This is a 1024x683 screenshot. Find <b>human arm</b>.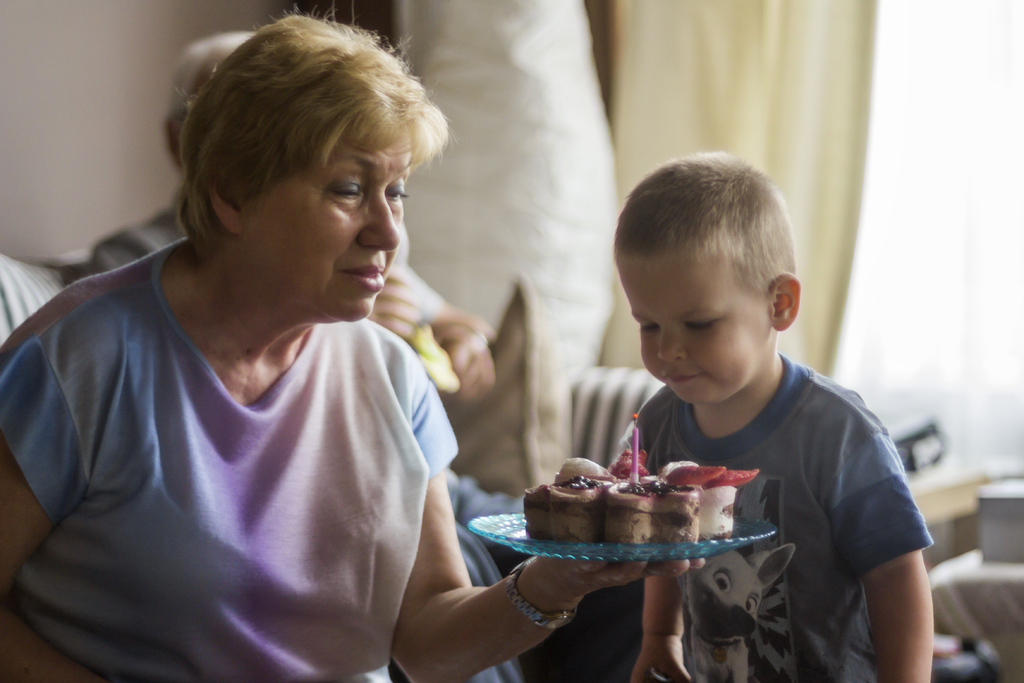
Bounding box: l=410, t=336, r=714, b=682.
